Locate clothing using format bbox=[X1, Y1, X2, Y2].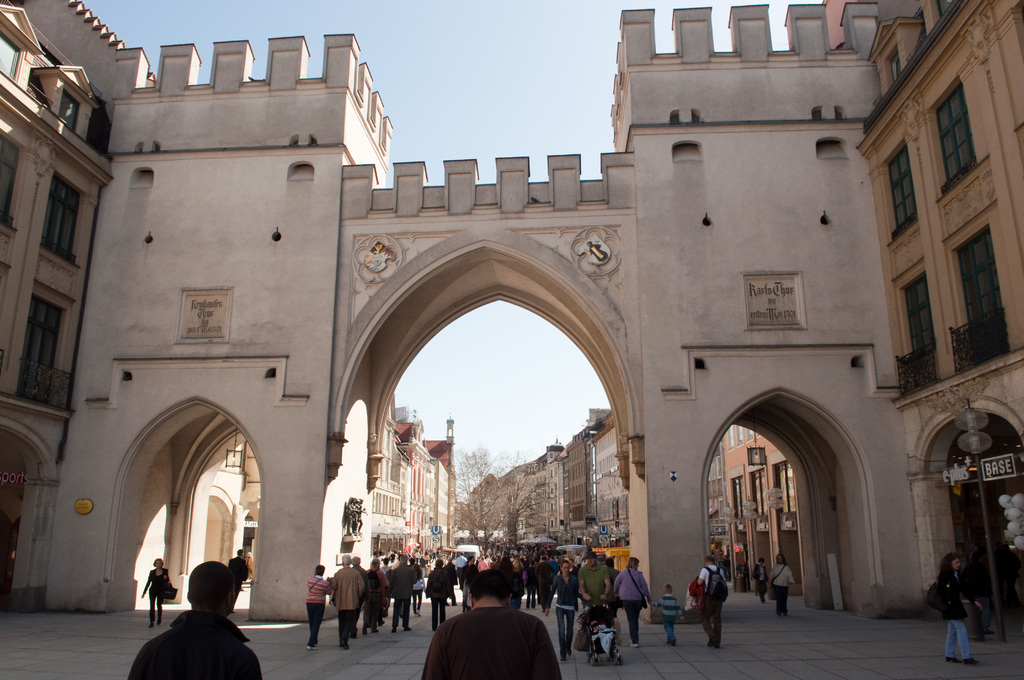
bbox=[612, 573, 650, 622].
